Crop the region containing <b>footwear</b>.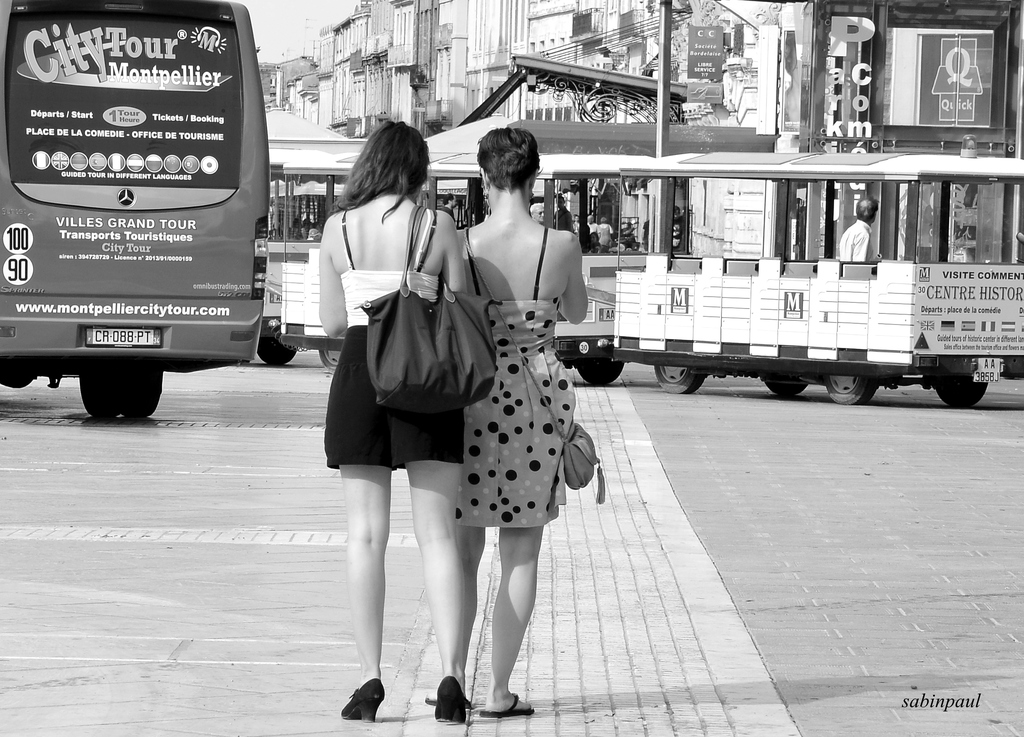
Crop region: [x1=433, y1=670, x2=474, y2=725].
